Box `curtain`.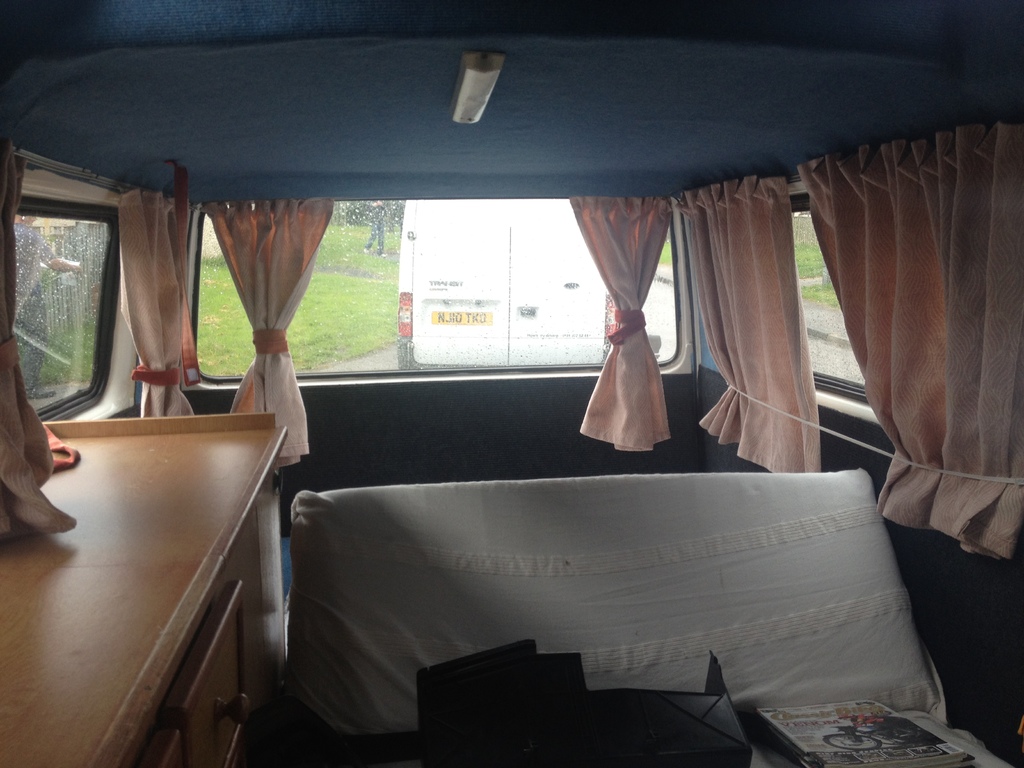
<bbox>109, 196, 198, 421</bbox>.
